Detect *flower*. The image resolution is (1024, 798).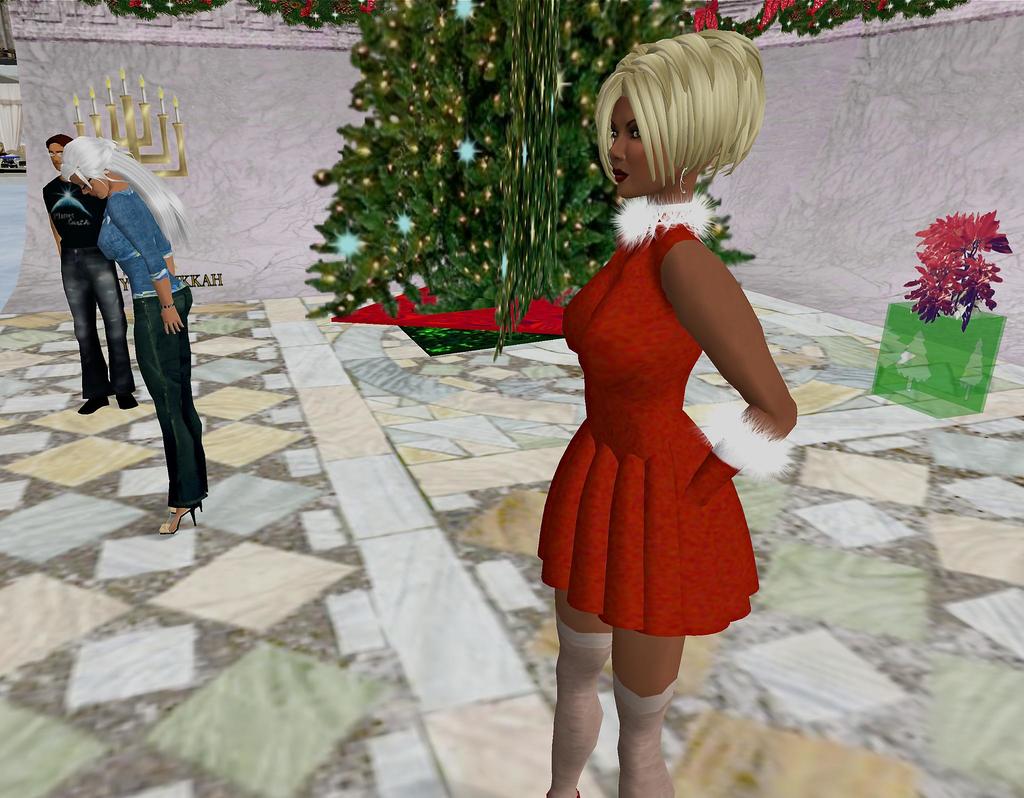
<box>759,0,831,26</box>.
